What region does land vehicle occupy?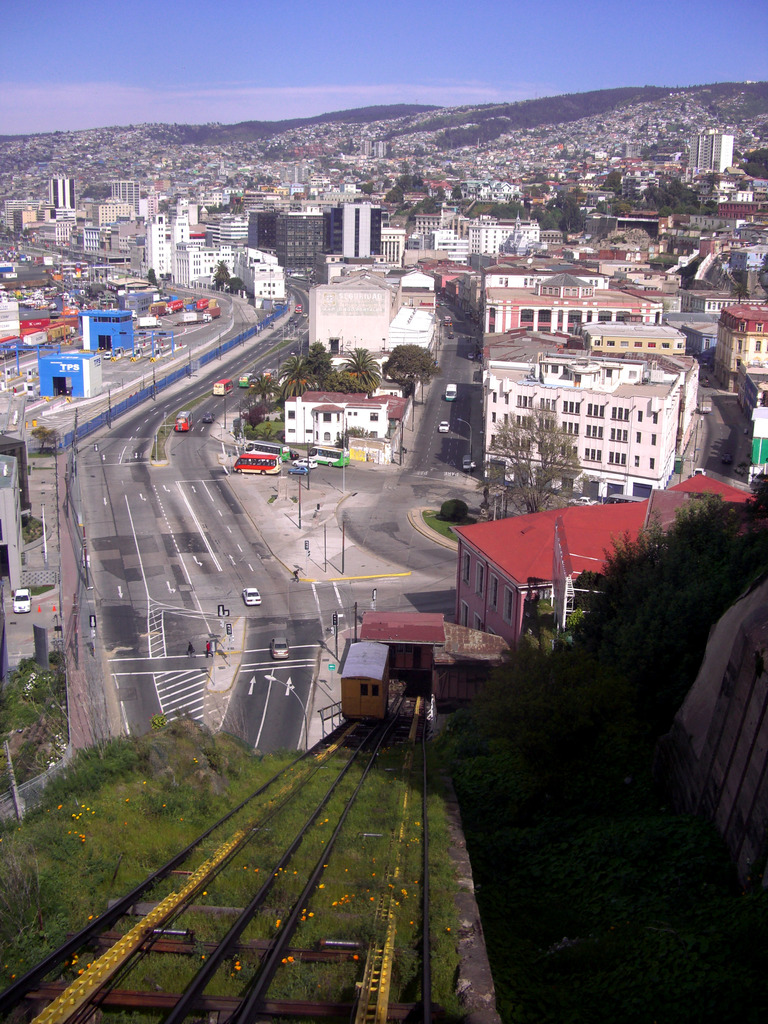
box=[438, 420, 450, 432].
